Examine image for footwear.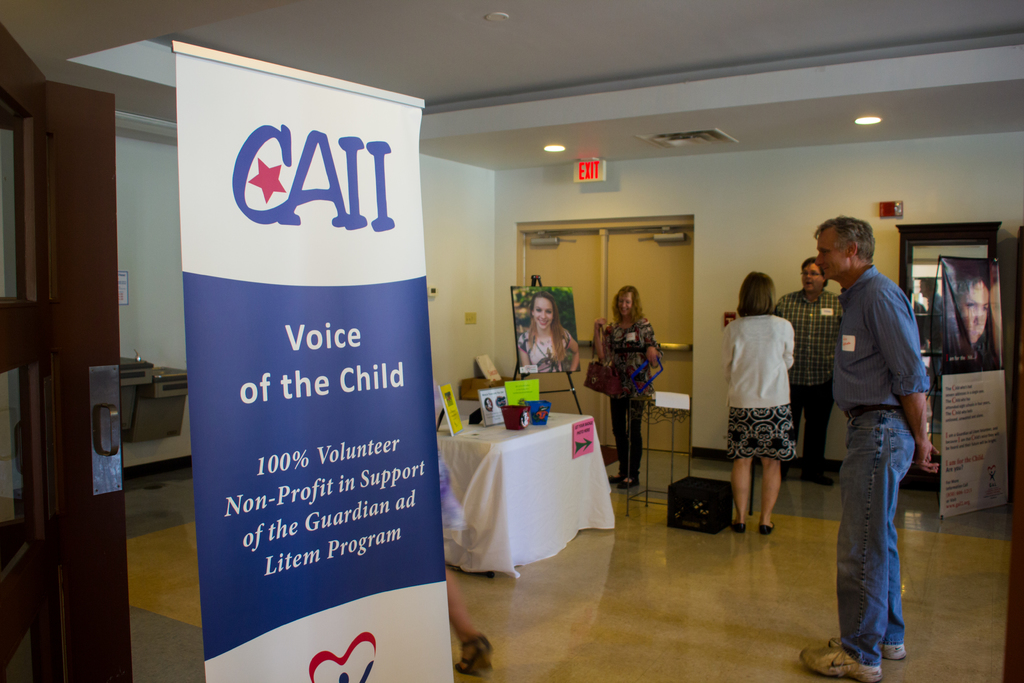
Examination result: (left=756, top=518, right=774, bottom=538).
